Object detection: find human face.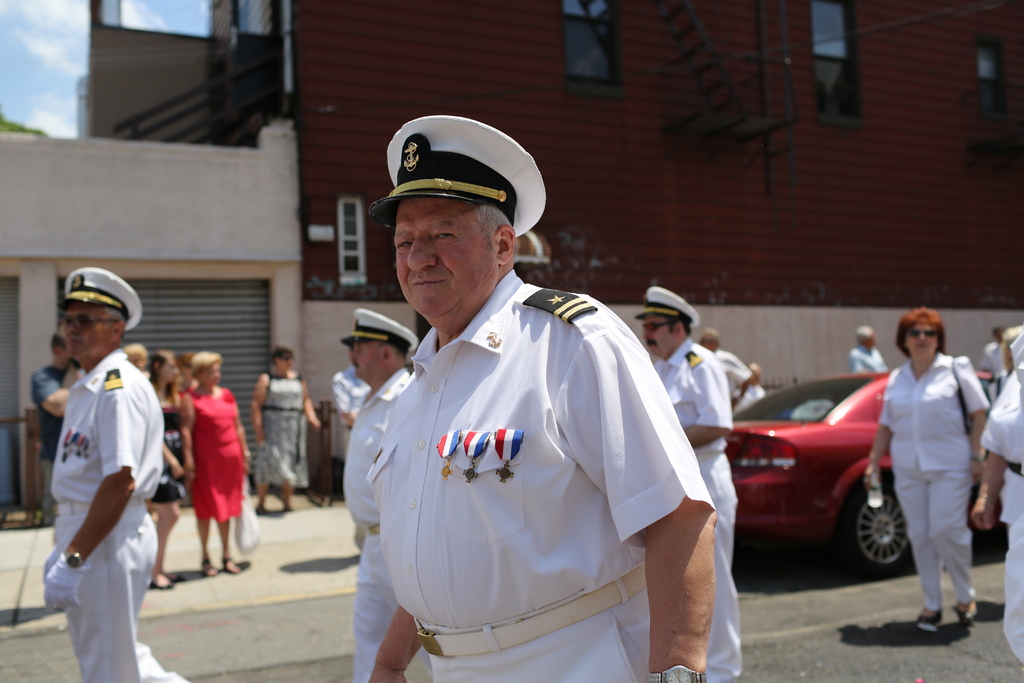
bbox(390, 194, 492, 320).
